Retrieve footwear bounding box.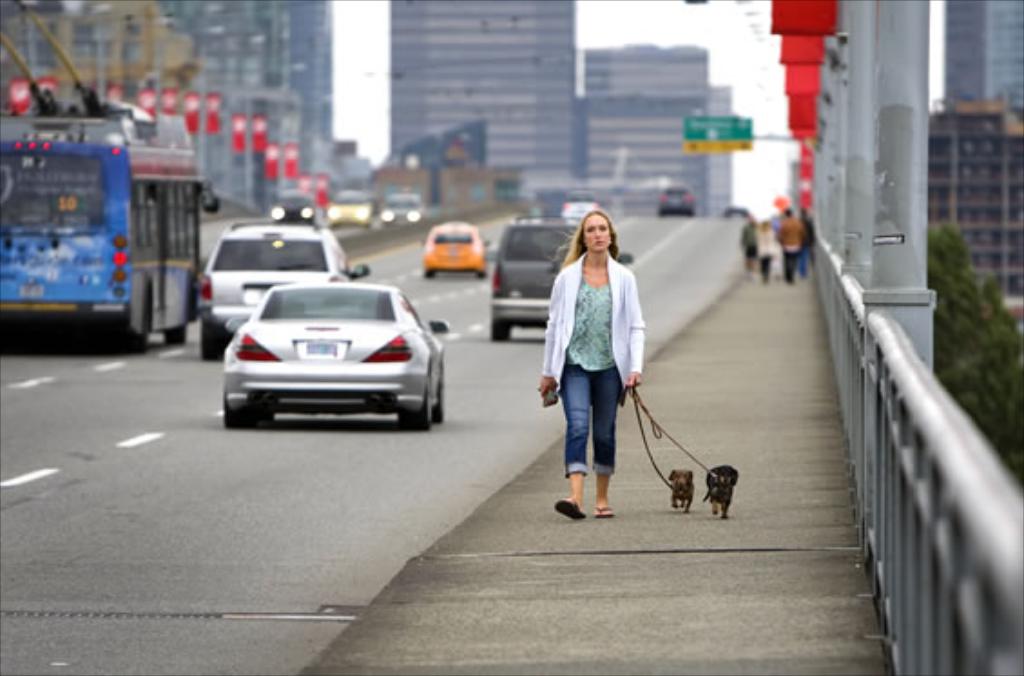
Bounding box: (553, 497, 587, 524).
